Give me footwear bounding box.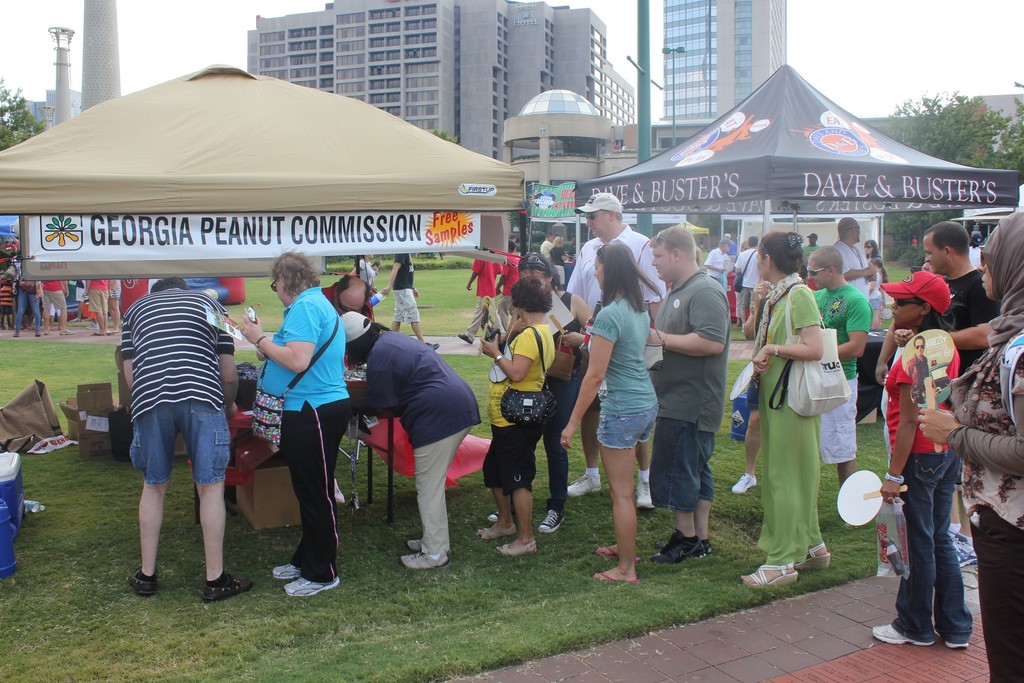
[x1=598, y1=543, x2=640, y2=565].
